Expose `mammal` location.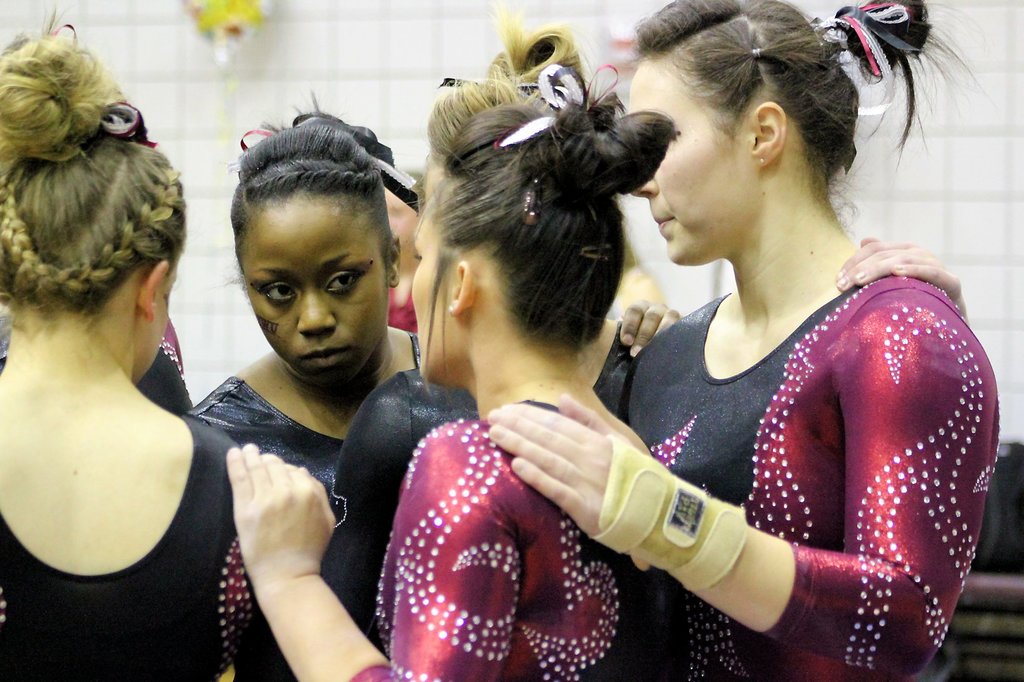
Exposed at left=484, top=0, right=1007, bottom=681.
